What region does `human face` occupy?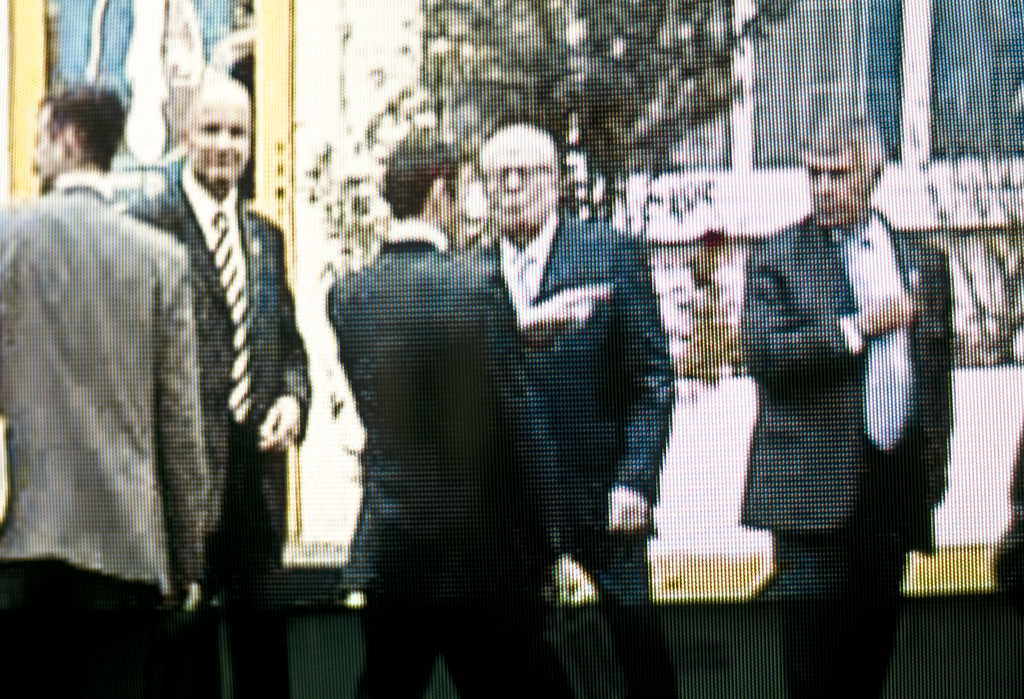
box(188, 96, 252, 184).
